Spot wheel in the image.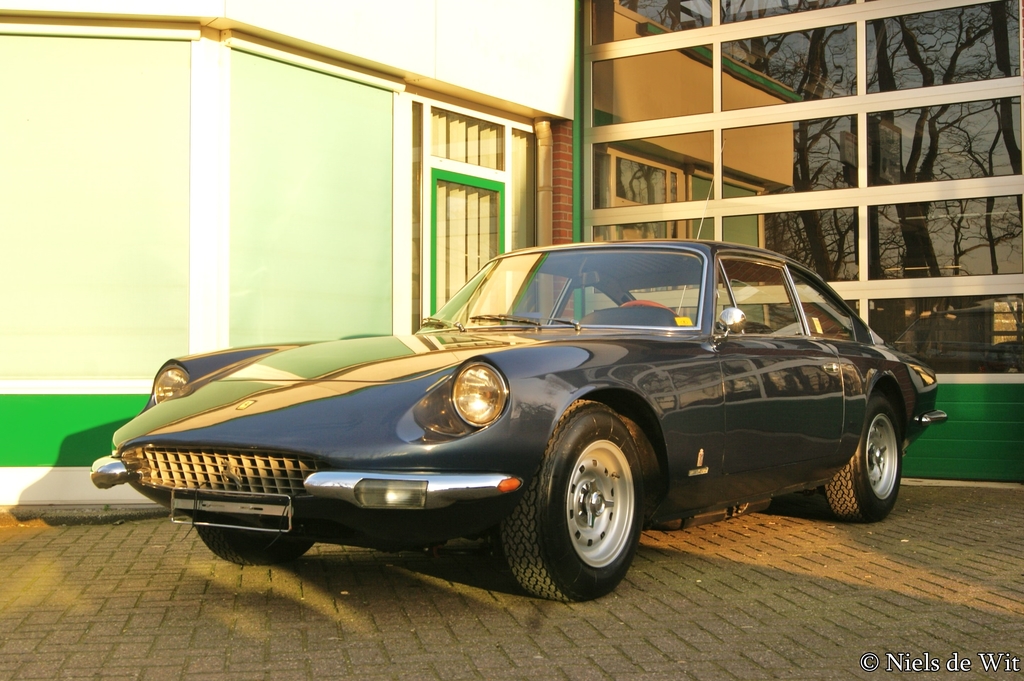
wheel found at (left=820, top=399, right=907, bottom=522).
